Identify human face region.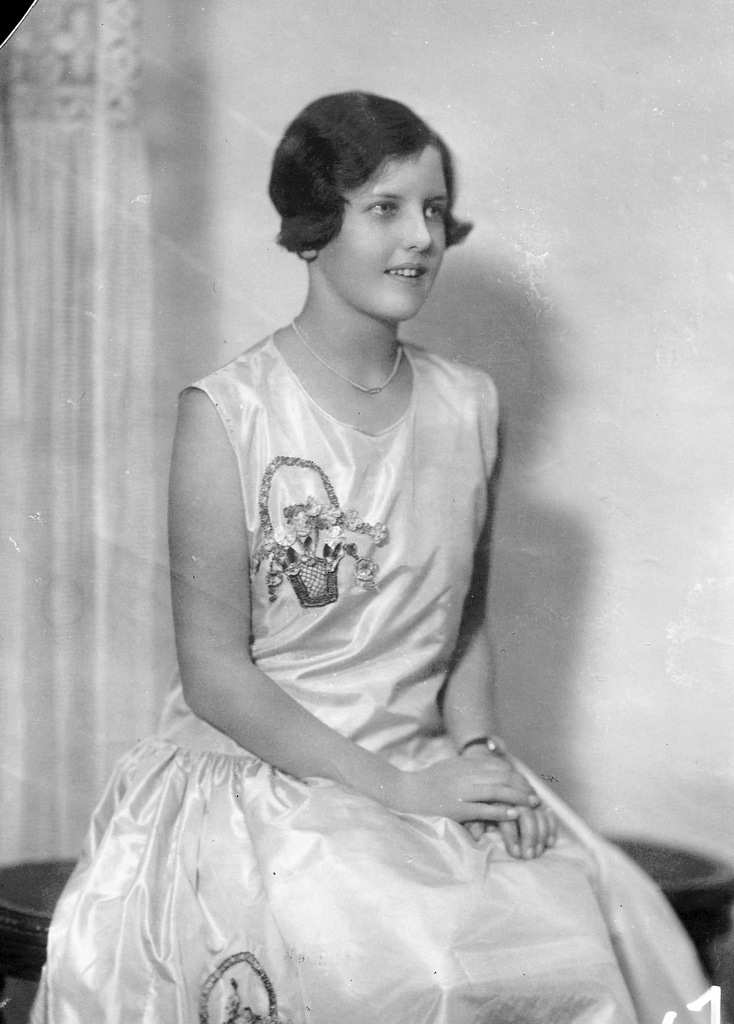
Region: 315 142 448 322.
